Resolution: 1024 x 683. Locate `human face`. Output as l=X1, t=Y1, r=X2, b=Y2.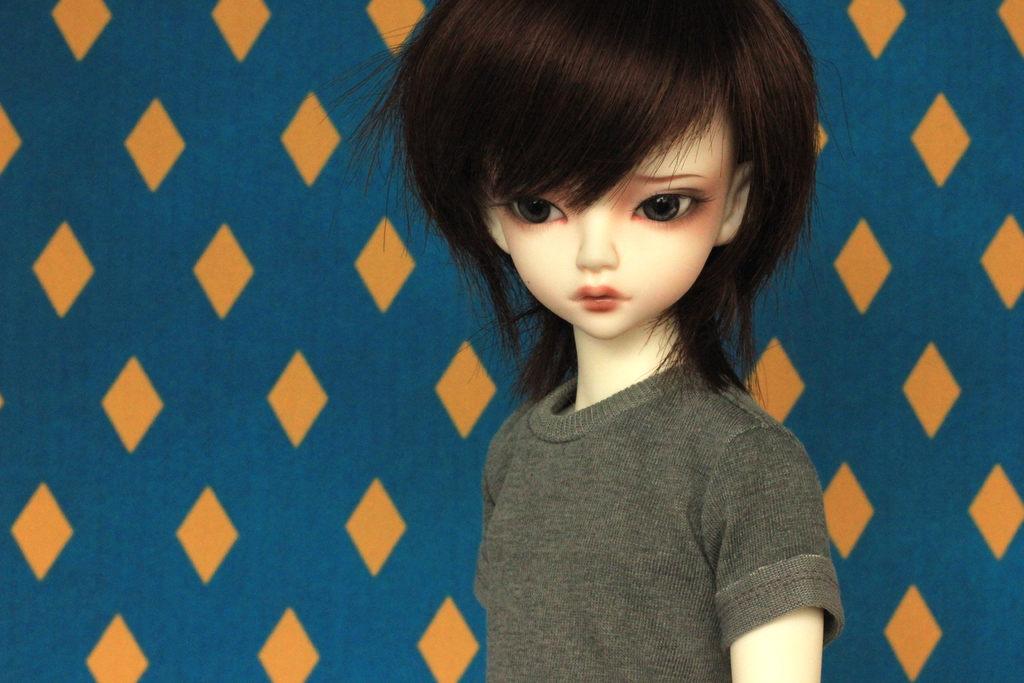
l=488, t=99, r=730, b=335.
